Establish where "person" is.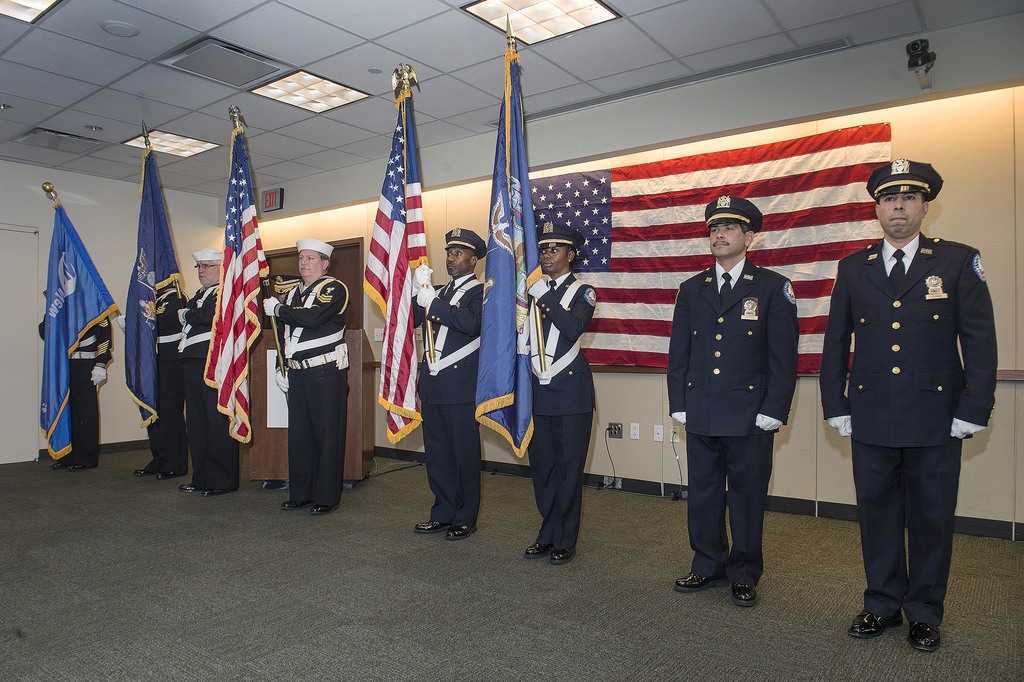
Established at x1=827, y1=154, x2=996, y2=658.
